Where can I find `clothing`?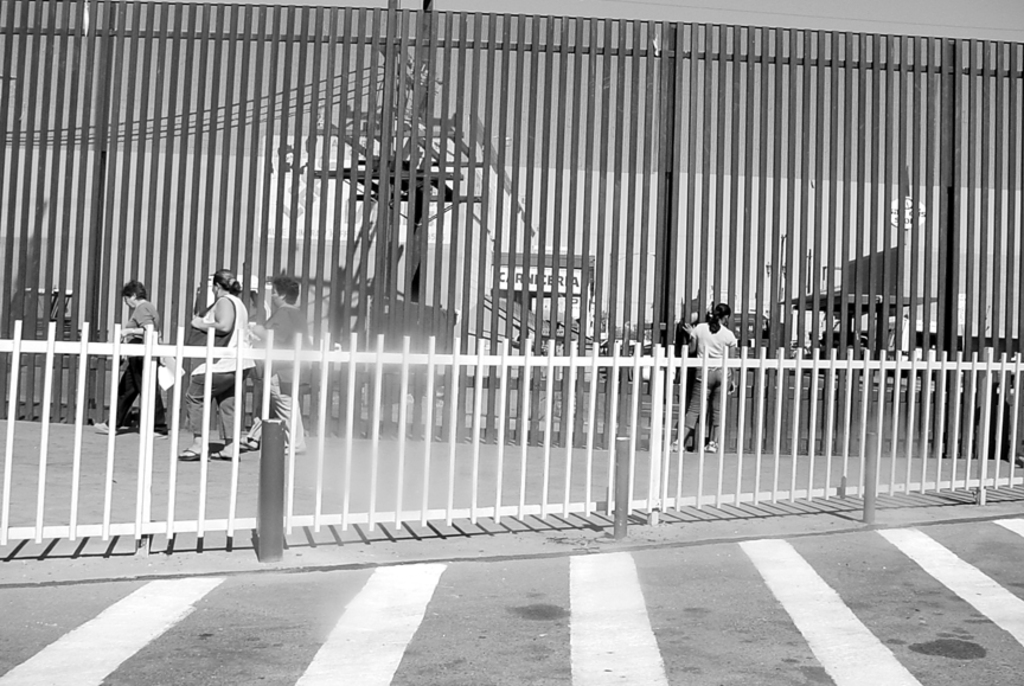
You can find it at <region>103, 296, 156, 423</region>.
